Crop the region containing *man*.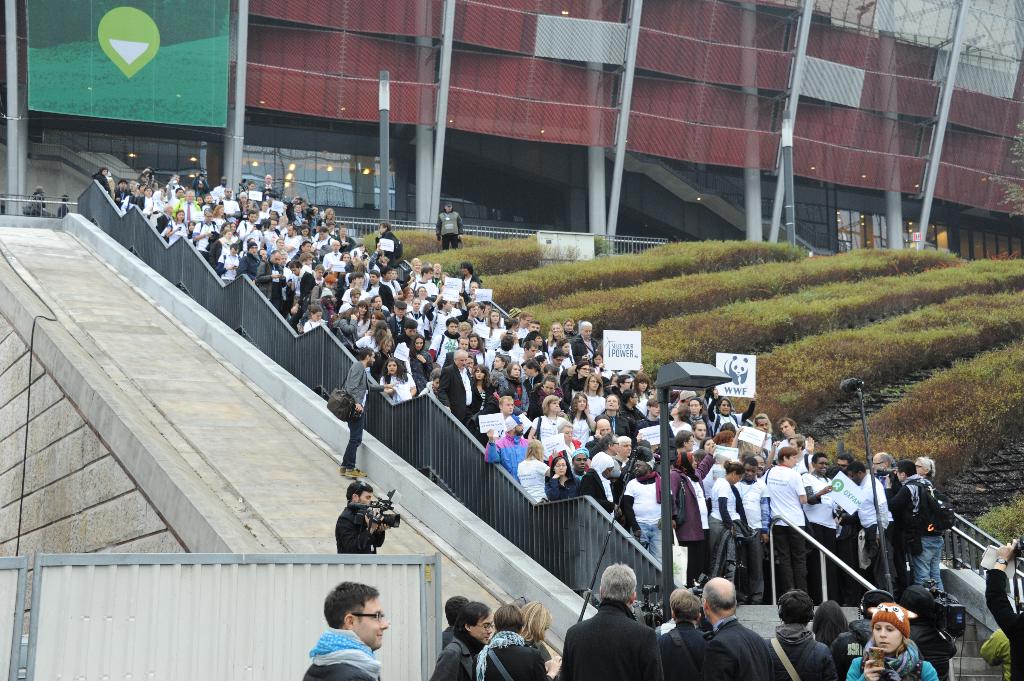
Crop region: x1=699, y1=583, x2=780, y2=680.
